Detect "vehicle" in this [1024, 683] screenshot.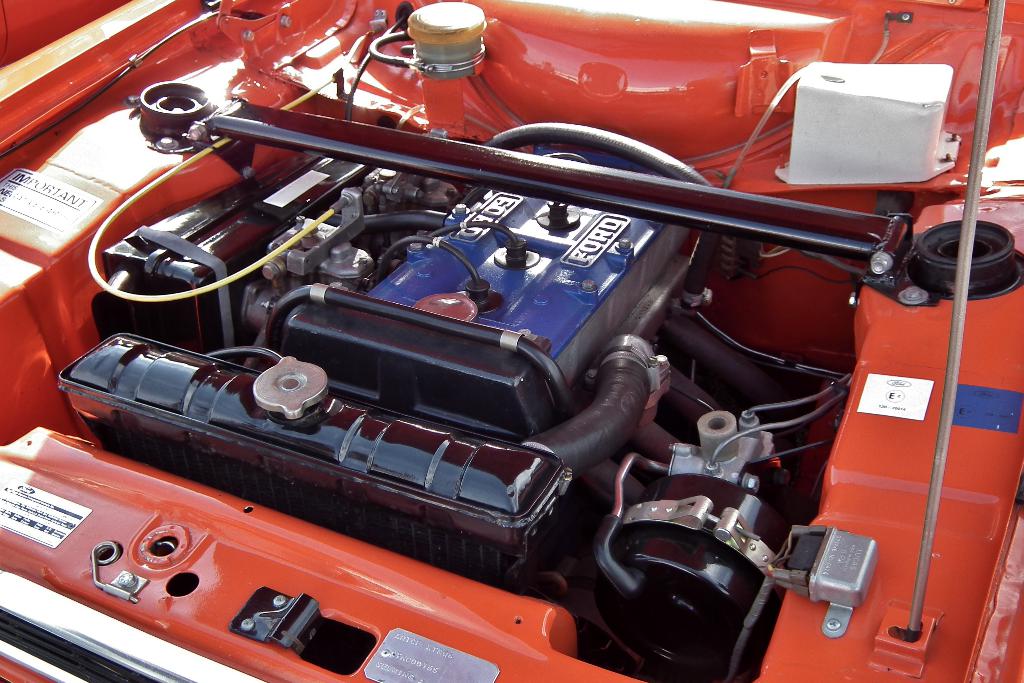
Detection: <region>69, 2, 1017, 663</region>.
